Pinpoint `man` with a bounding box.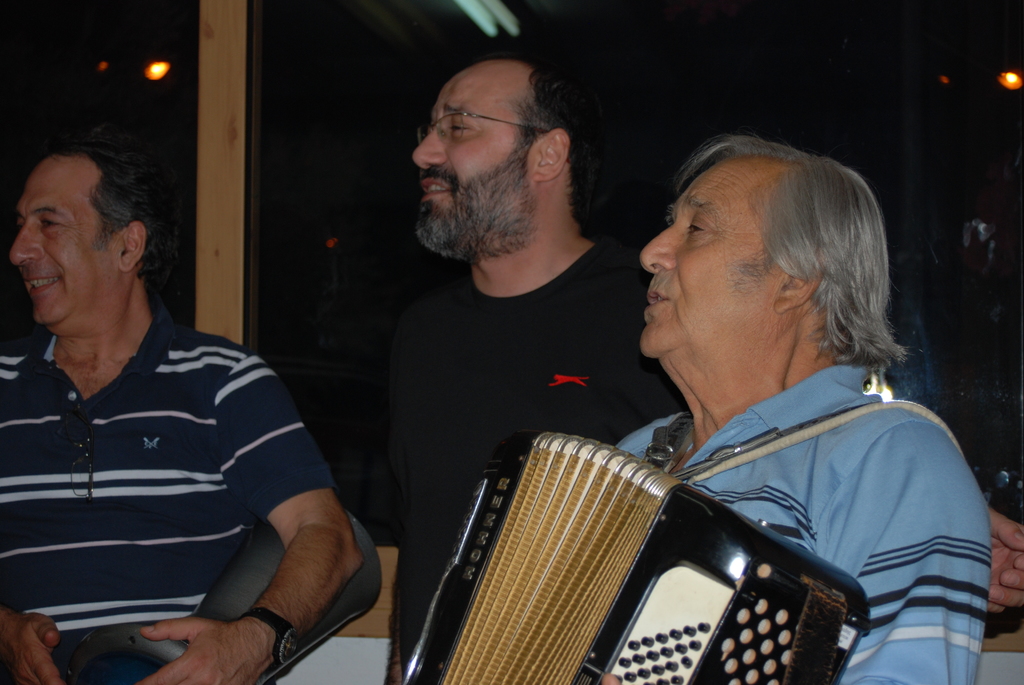
(left=614, top=103, right=986, bottom=684).
